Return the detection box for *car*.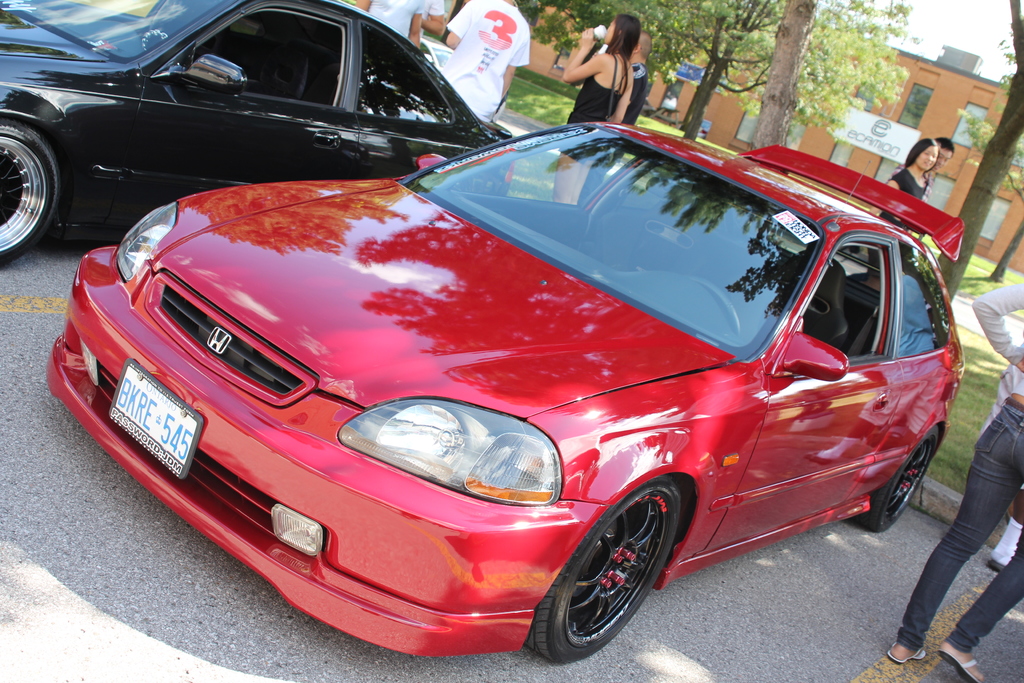
46 119 966 668.
